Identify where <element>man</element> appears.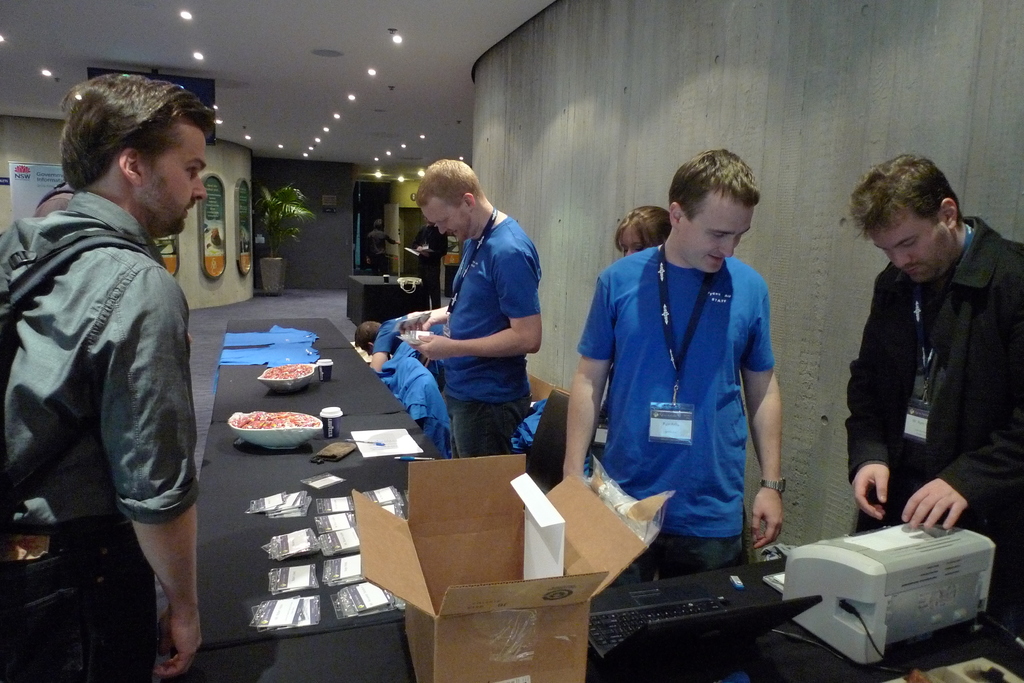
Appears at bbox=[413, 155, 544, 456].
